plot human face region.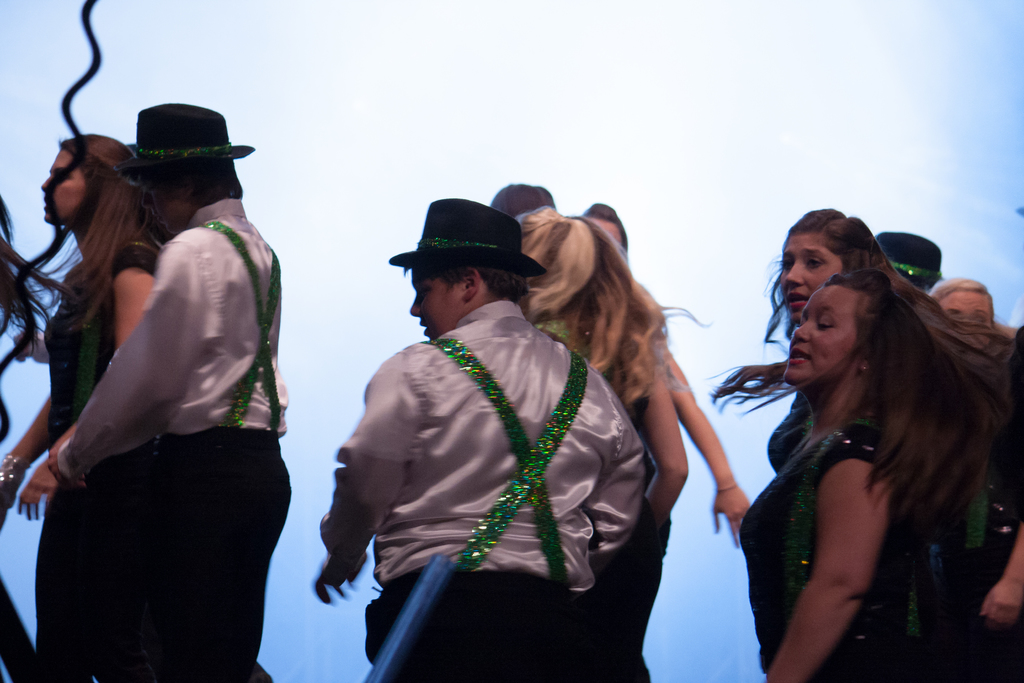
Plotted at crop(941, 288, 995, 324).
